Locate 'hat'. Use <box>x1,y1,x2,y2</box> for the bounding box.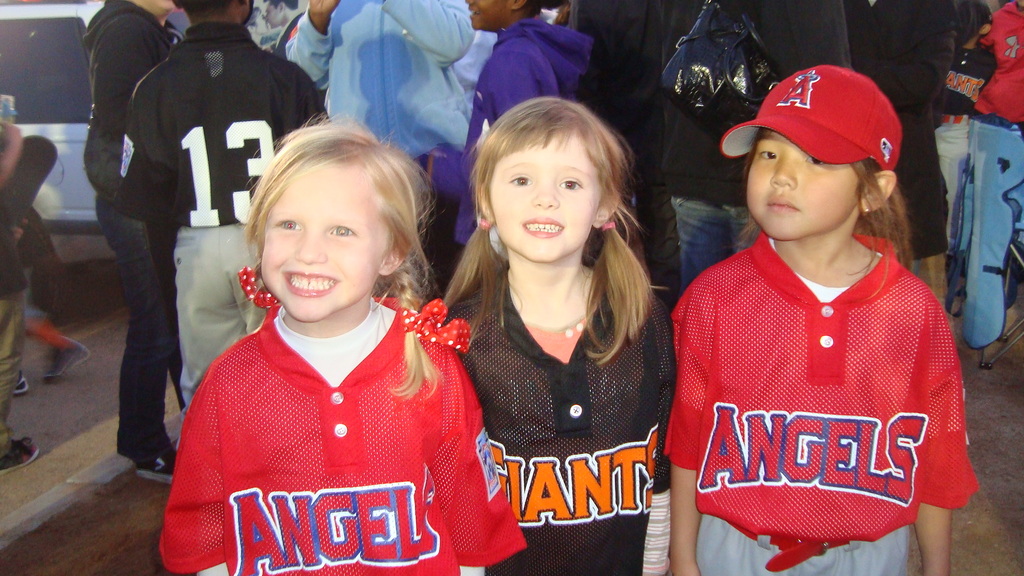
<box>721,62,900,170</box>.
